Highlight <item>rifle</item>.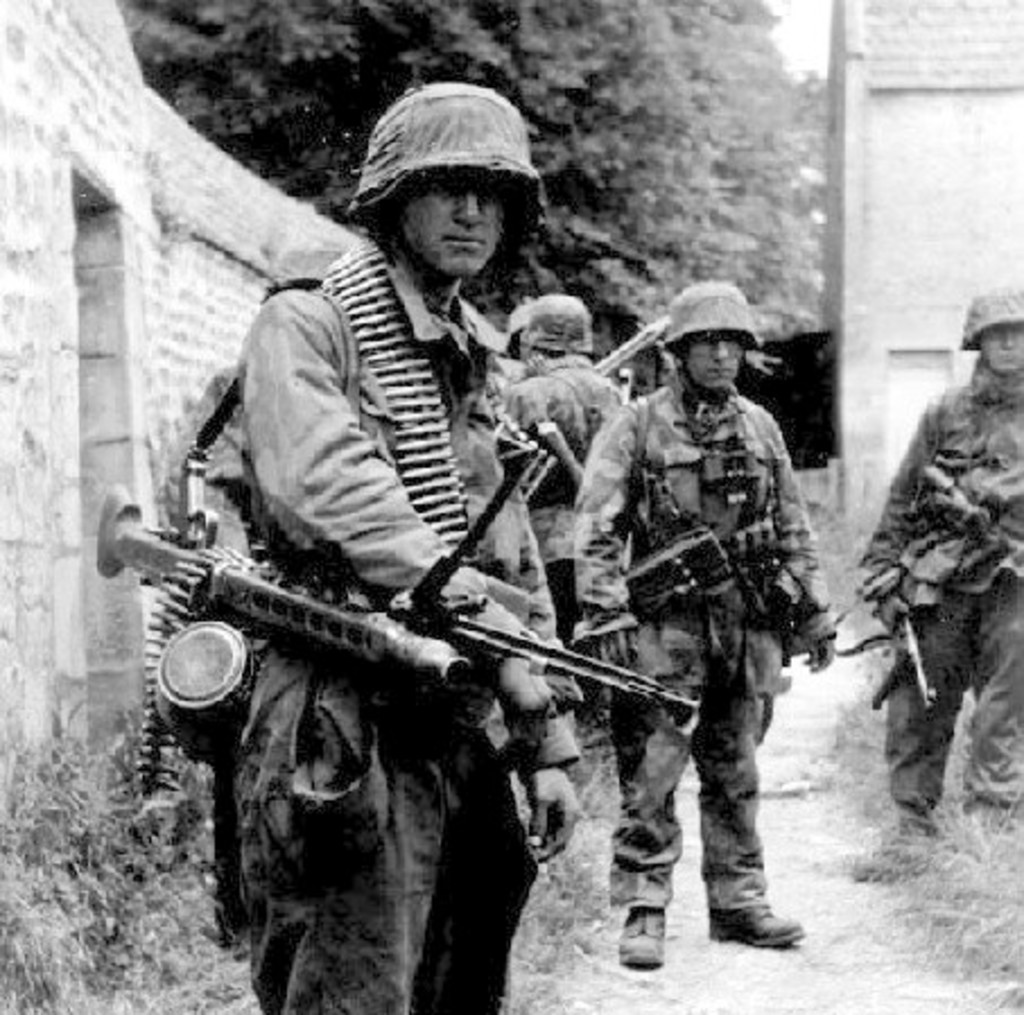
Highlighted region: <box>104,506,717,864</box>.
